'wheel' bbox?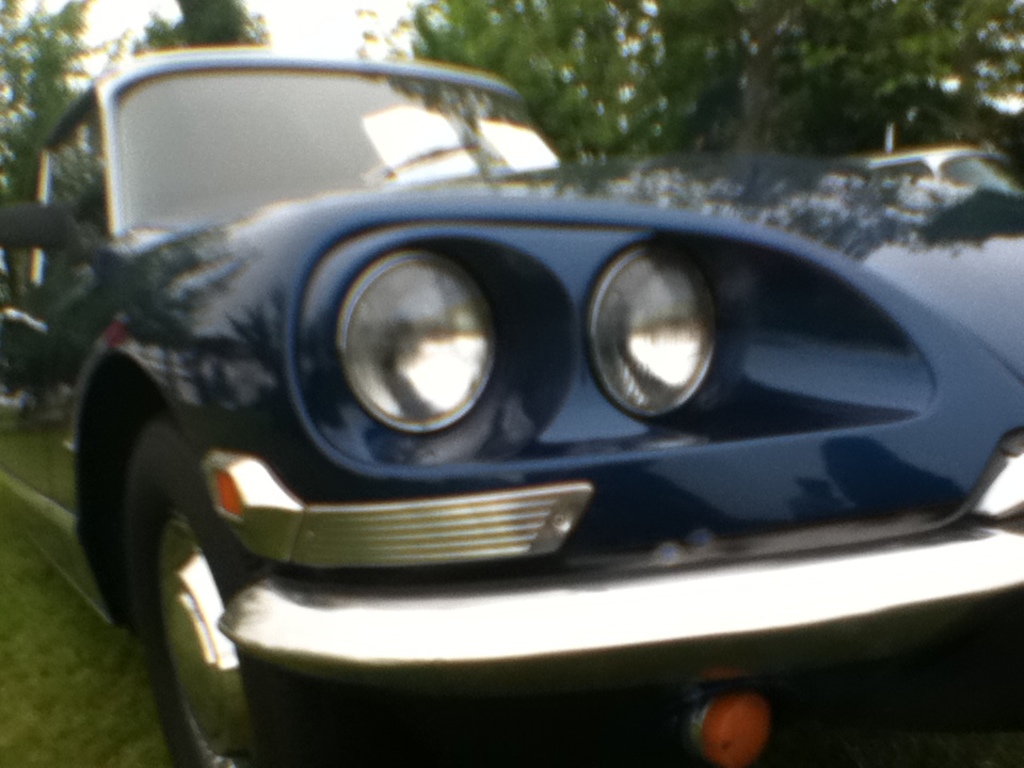
pyautogui.locateOnScreen(112, 415, 354, 767)
